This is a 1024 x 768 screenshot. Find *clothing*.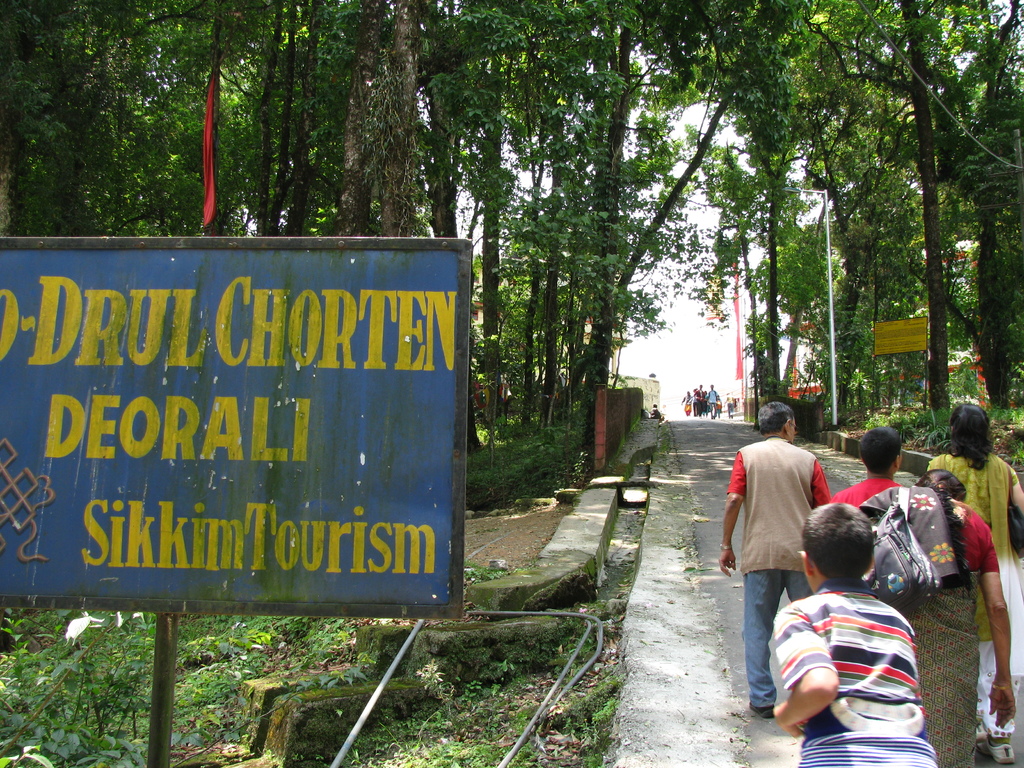
Bounding box: rect(925, 449, 1023, 736).
